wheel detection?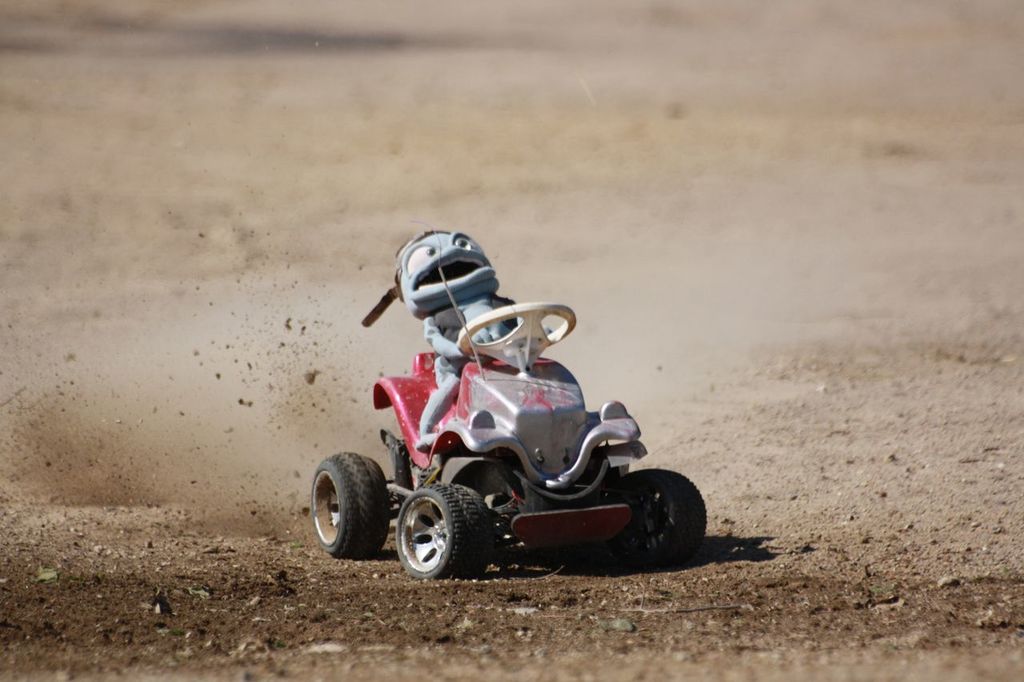
[314, 453, 389, 556]
